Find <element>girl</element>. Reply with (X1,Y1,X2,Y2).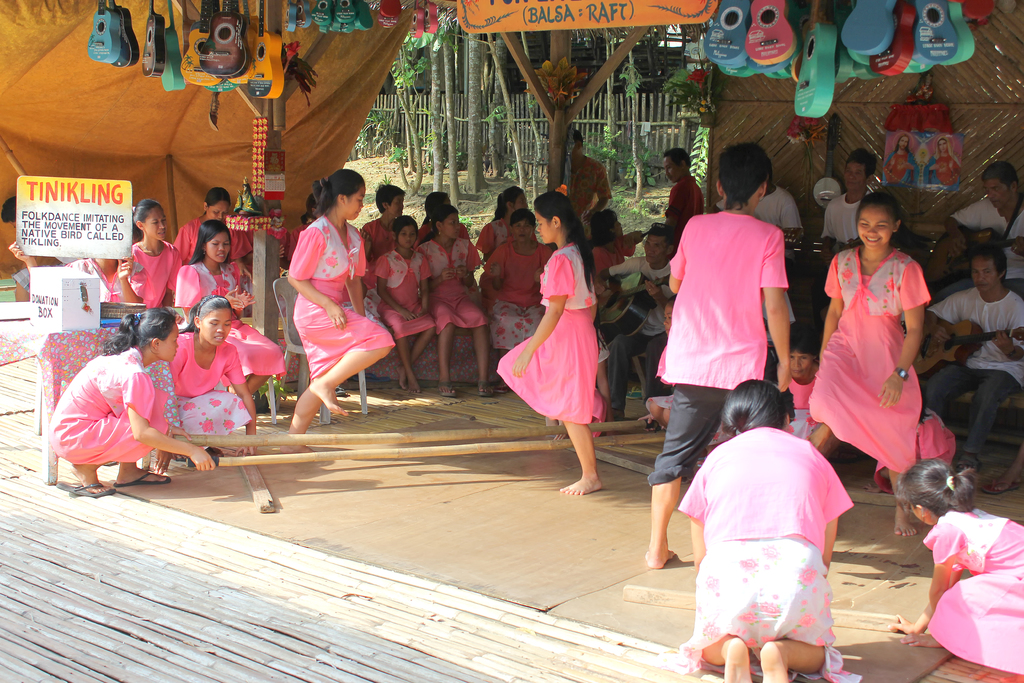
(806,193,933,539).
